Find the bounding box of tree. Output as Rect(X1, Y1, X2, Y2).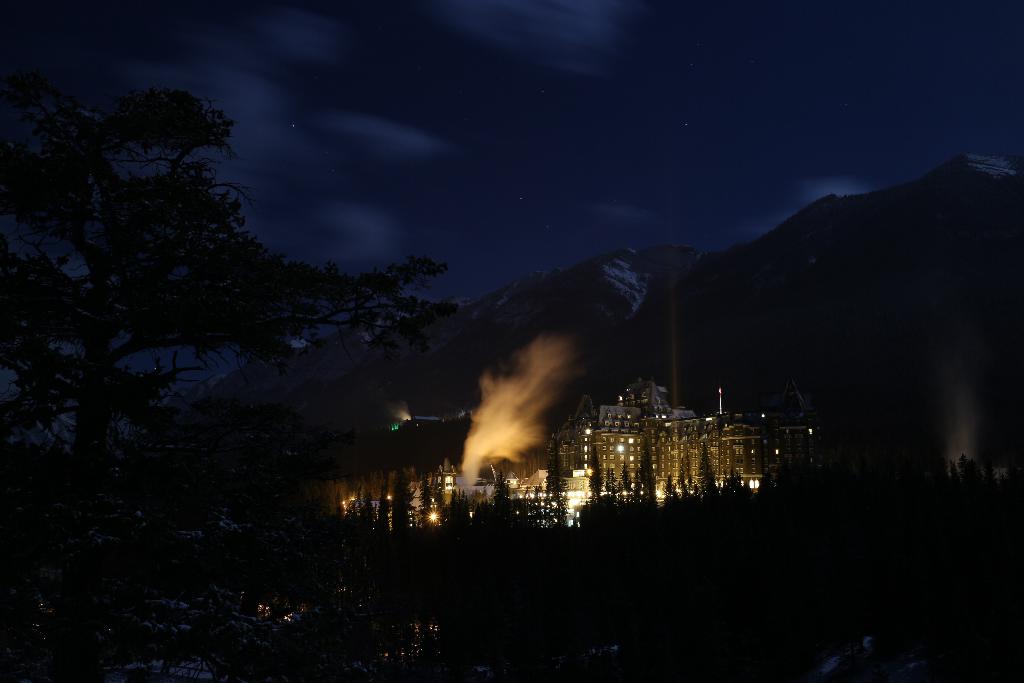
Rect(721, 461, 755, 495).
